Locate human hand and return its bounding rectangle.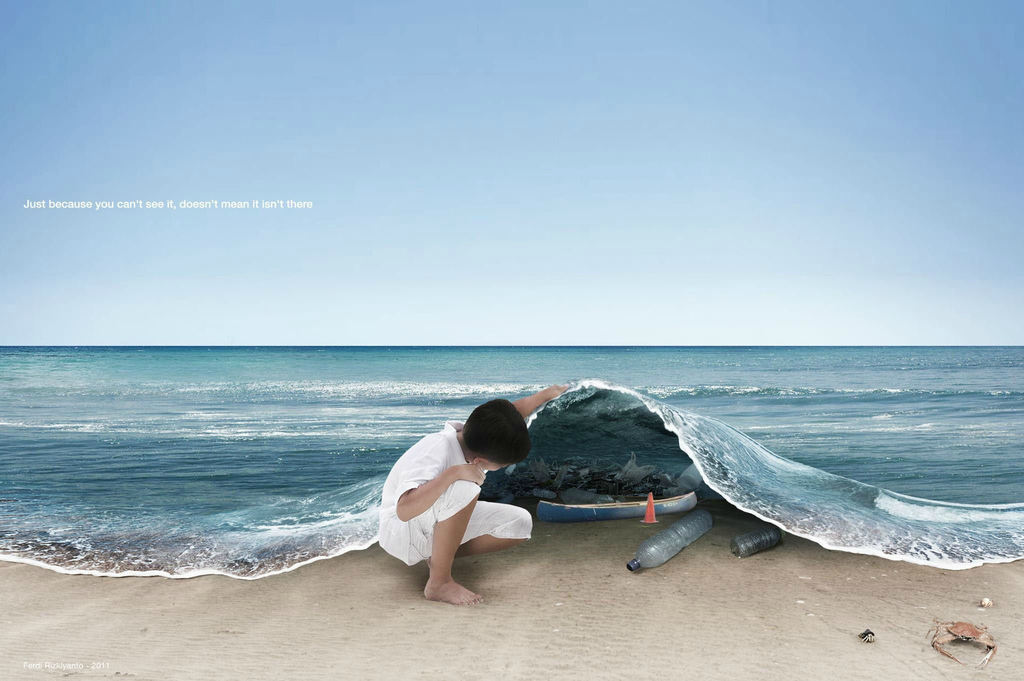
(x1=452, y1=462, x2=486, y2=486).
